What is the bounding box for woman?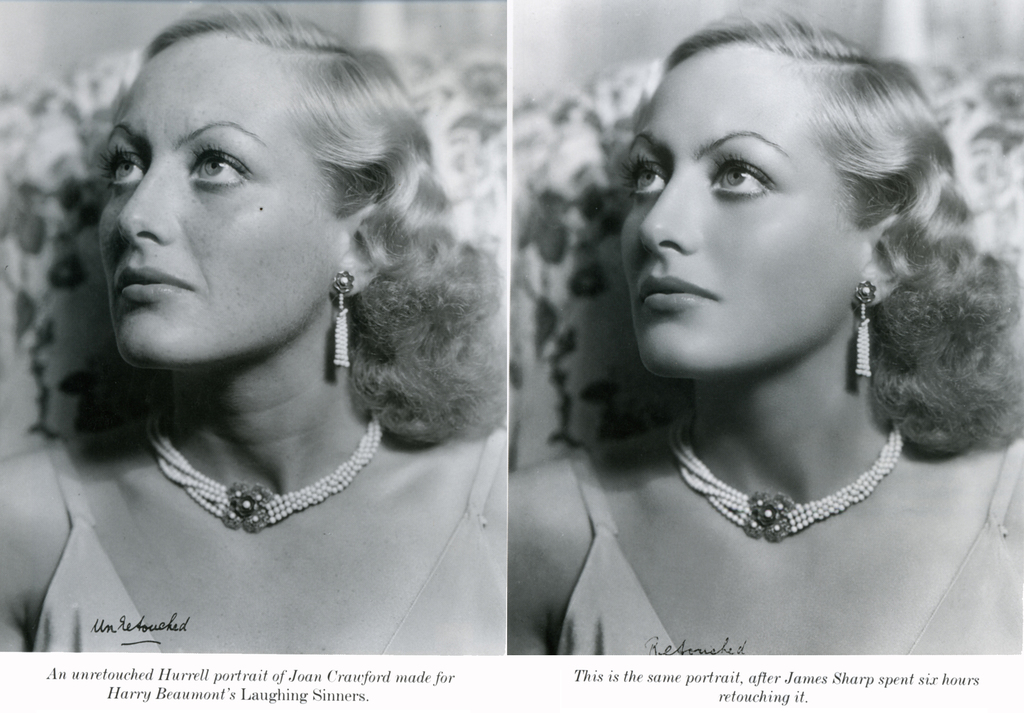
<box>0,3,513,659</box>.
